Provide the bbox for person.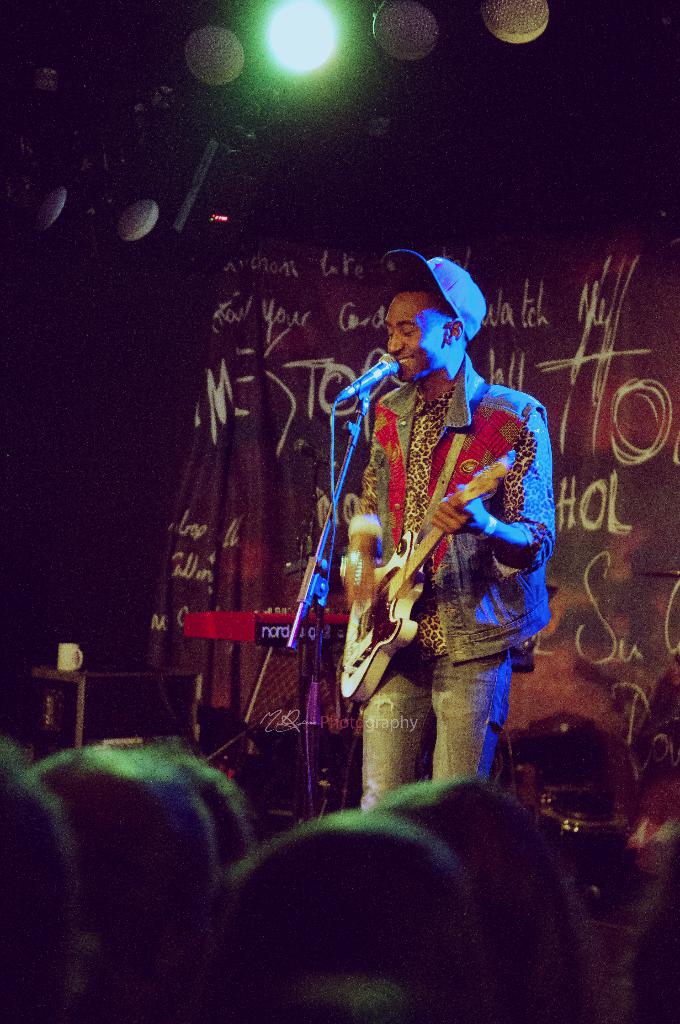
341, 246, 555, 810.
